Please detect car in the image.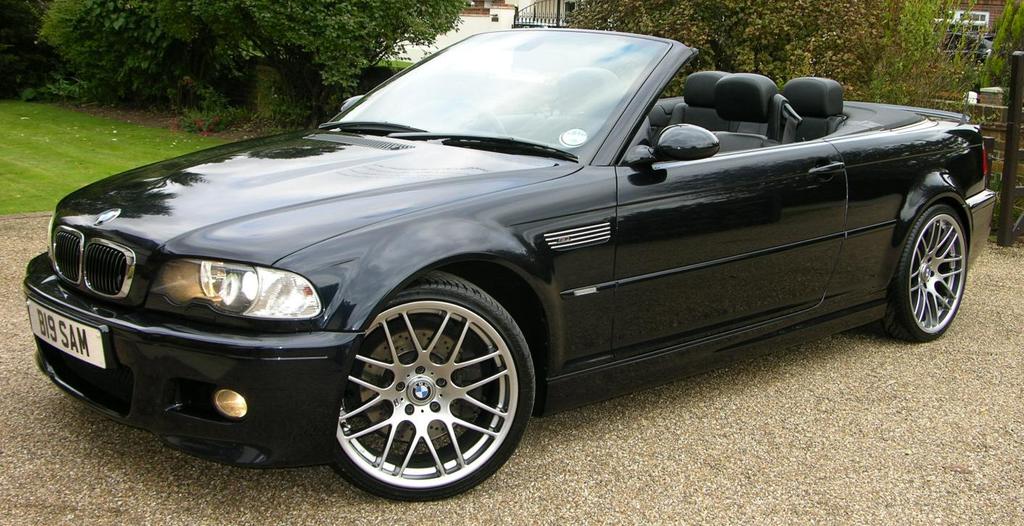
[x1=22, y1=23, x2=994, y2=502].
